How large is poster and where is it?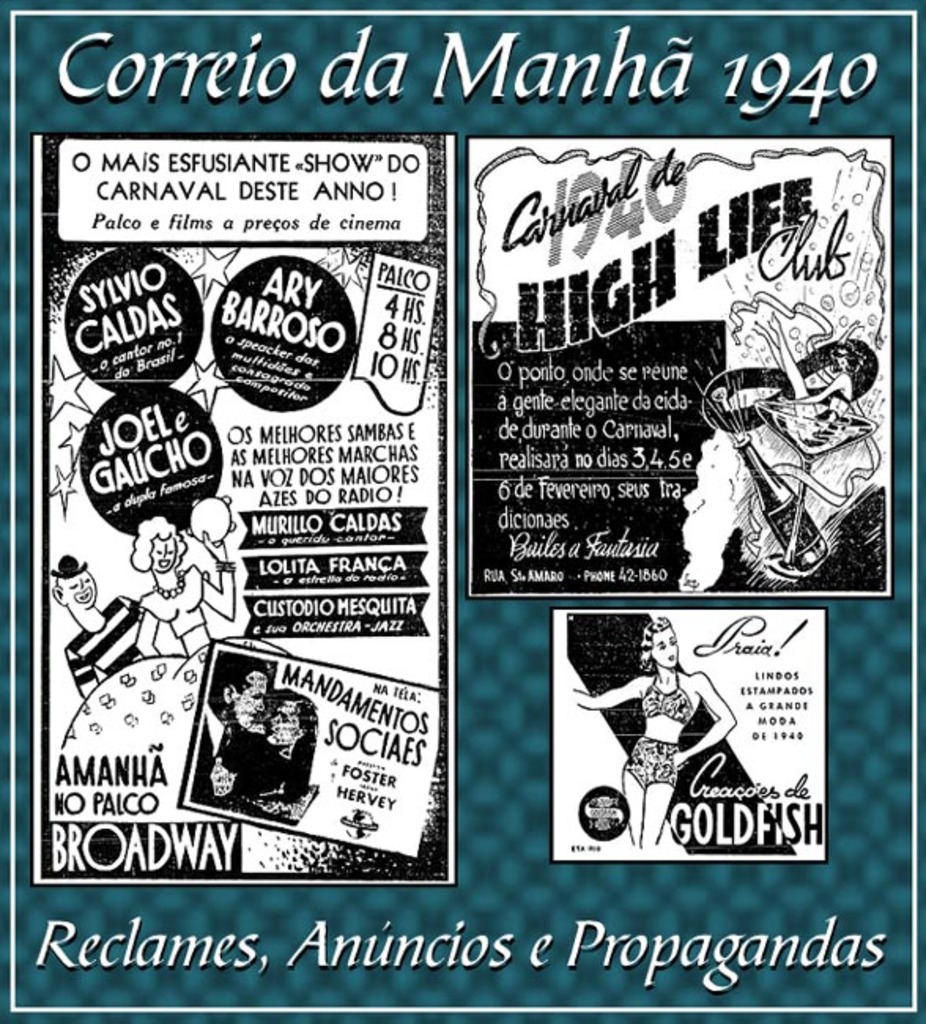
Bounding box: {"left": 0, "top": 0, "right": 924, "bottom": 1022}.
